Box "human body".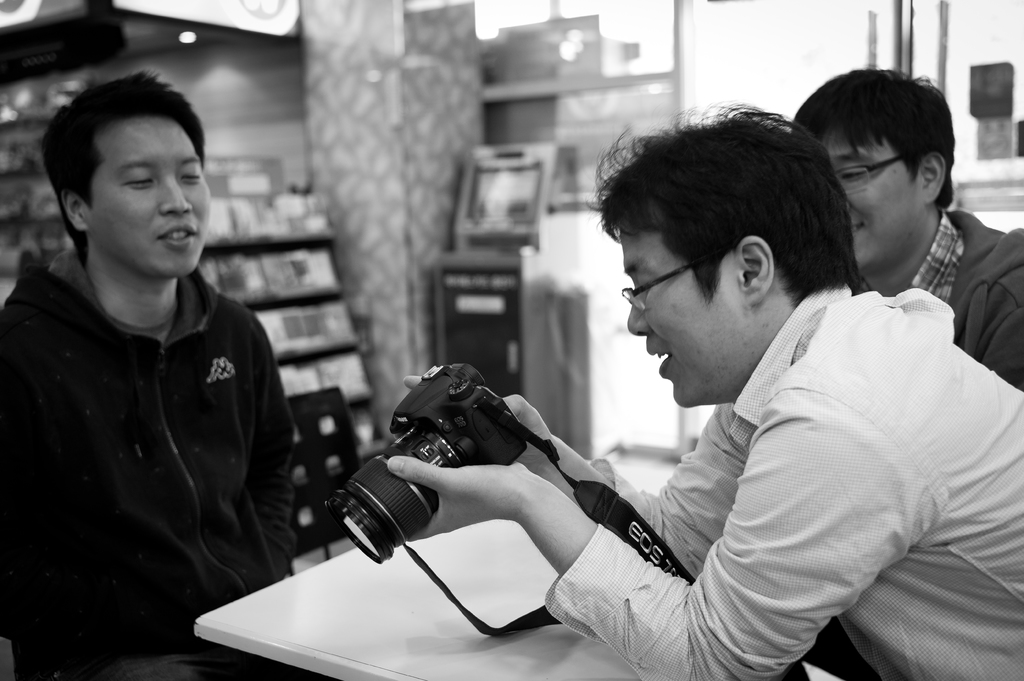
Rect(790, 65, 1023, 391).
